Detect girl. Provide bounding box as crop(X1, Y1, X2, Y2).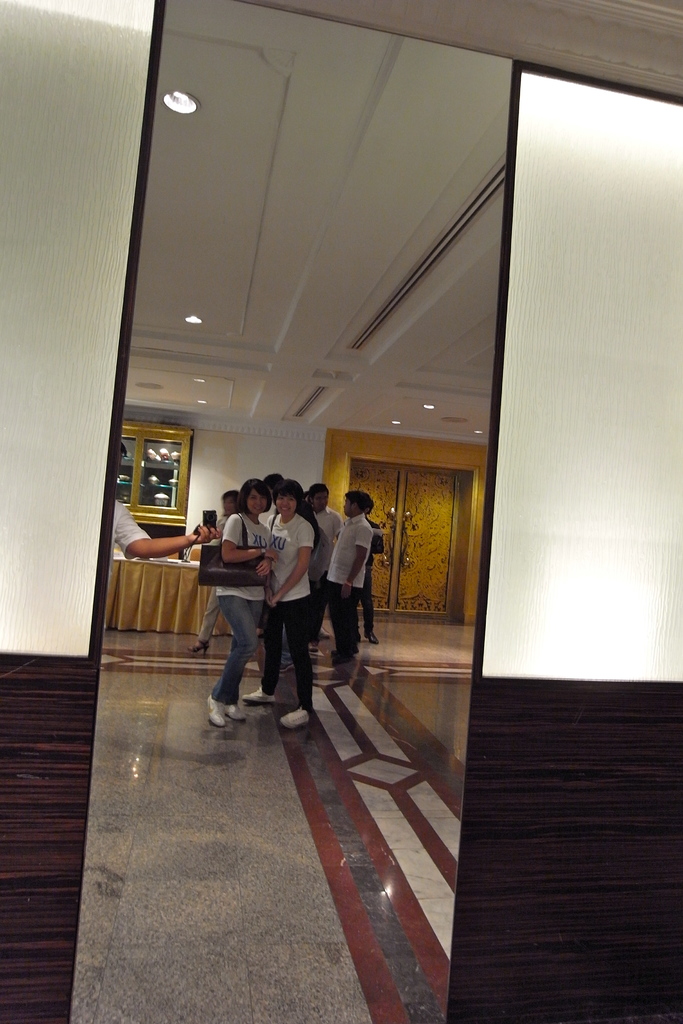
crop(206, 477, 267, 729).
